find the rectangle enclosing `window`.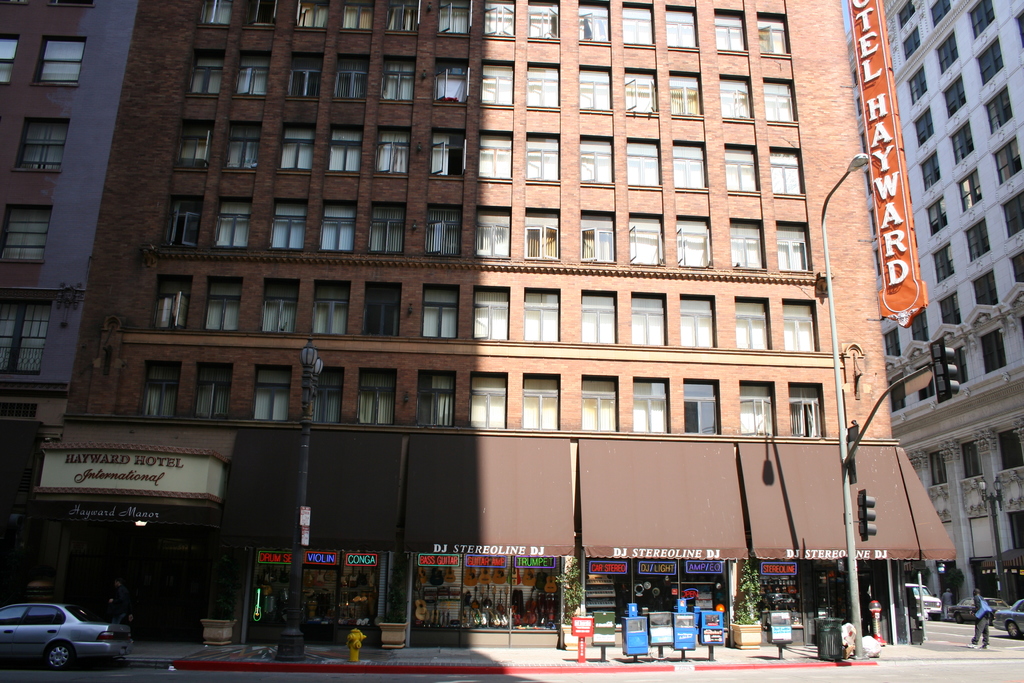
<region>978, 38, 1004, 85</region>.
